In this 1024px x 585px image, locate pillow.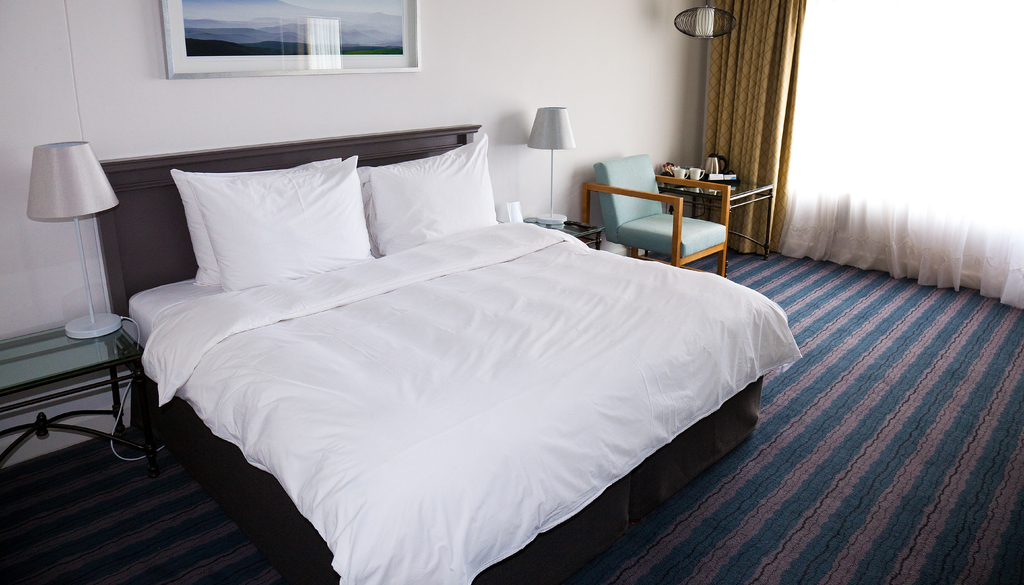
Bounding box: pyautogui.locateOnScreen(360, 132, 495, 259).
